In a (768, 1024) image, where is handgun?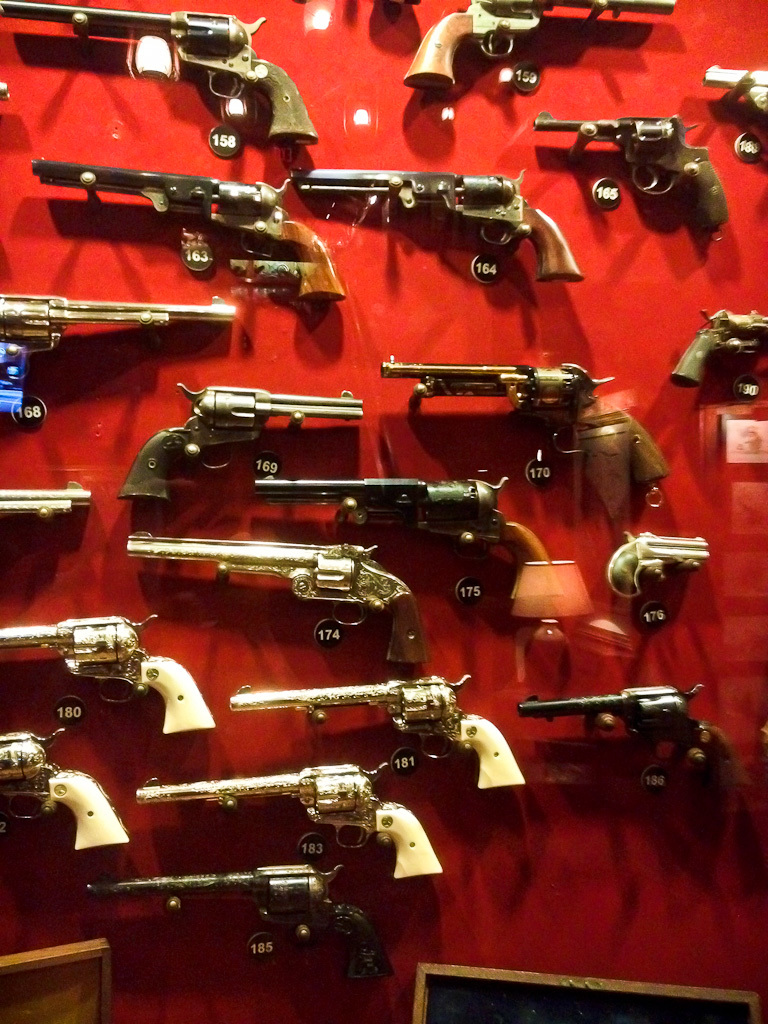
(x1=534, y1=111, x2=734, y2=239).
